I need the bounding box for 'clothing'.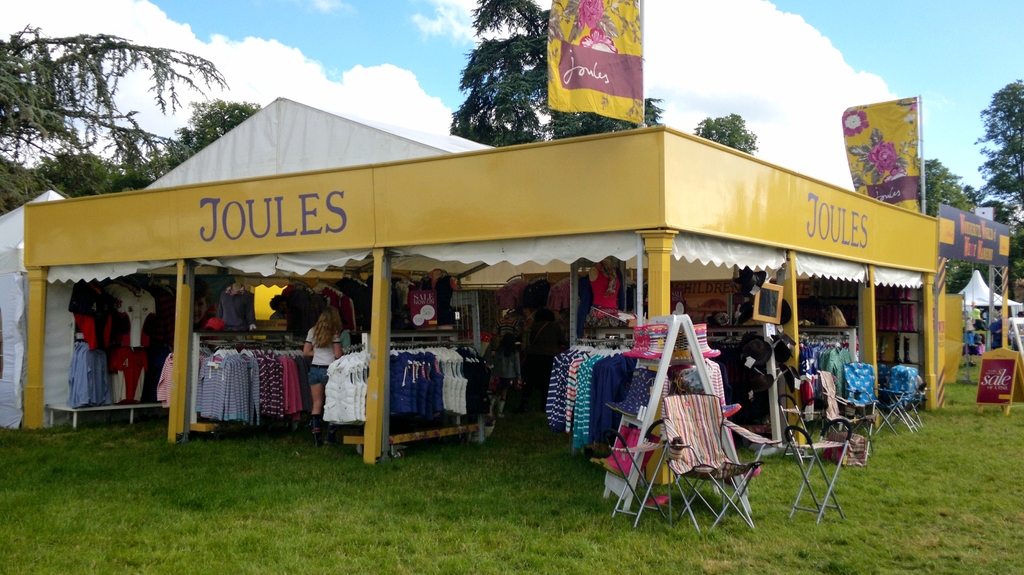
Here it is: box=[307, 326, 340, 385].
